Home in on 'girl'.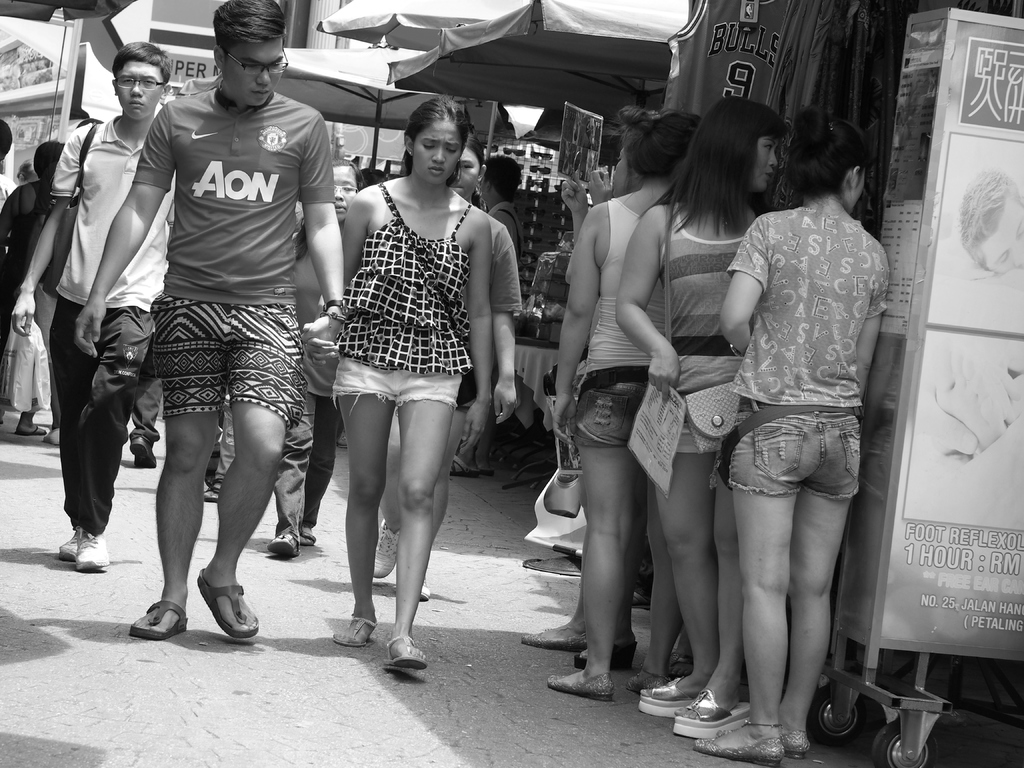
Homed in at {"left": 521, "top": 148, "right": 636, "bottom": 671}.
